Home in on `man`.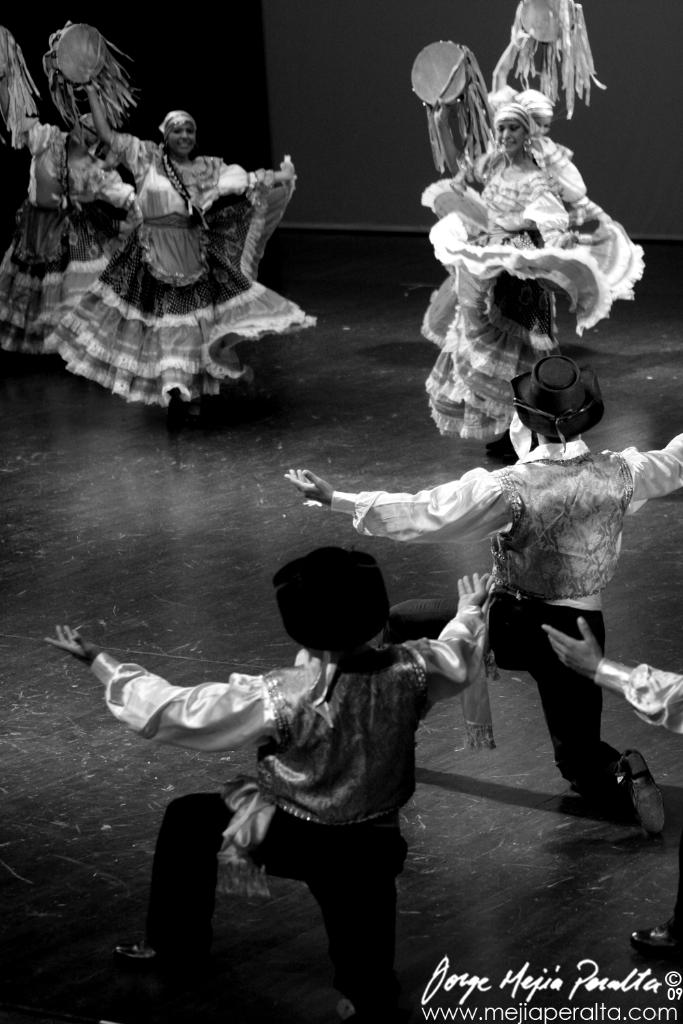
Homed in at region(332, 424, 679, 765).
